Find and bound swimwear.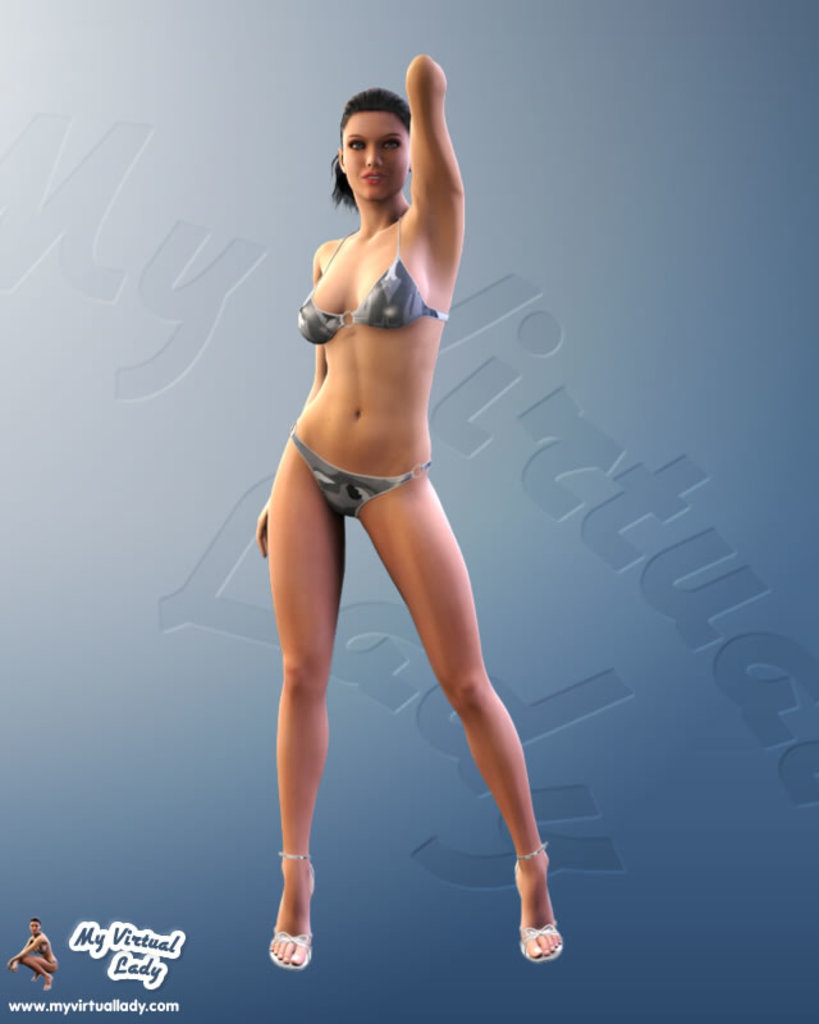
Bound: region(287, 433, 433, 522).
